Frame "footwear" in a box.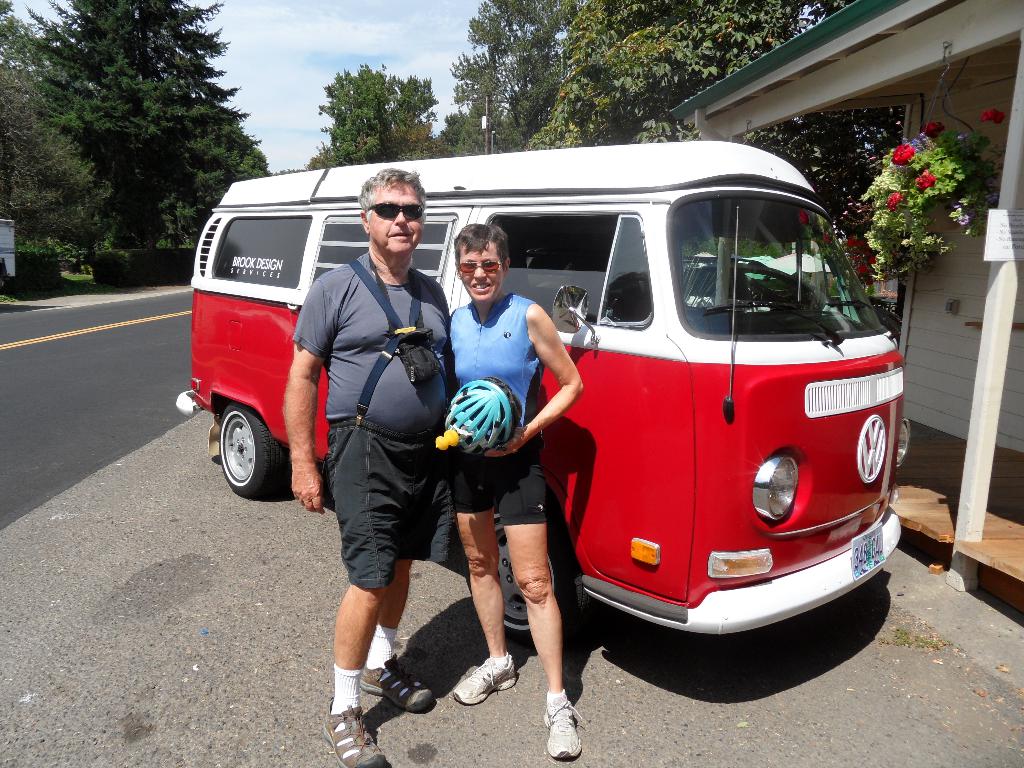
bbox=[451, 659, 515, 700].
